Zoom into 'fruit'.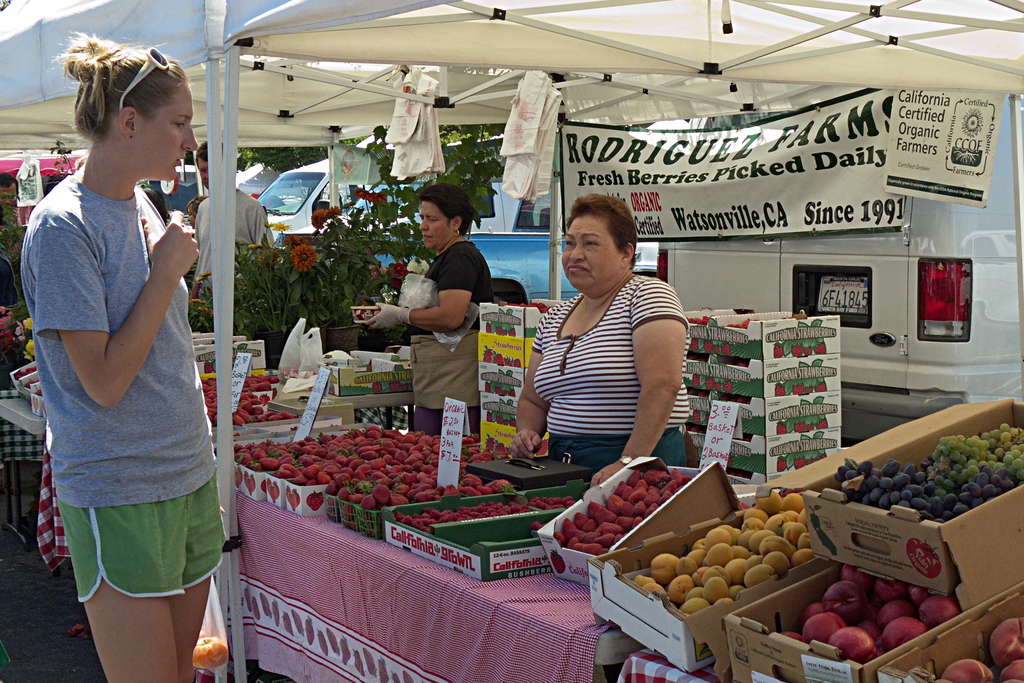
Zoom target: <bbox>987, 616, 1023, 667</bbox>.
